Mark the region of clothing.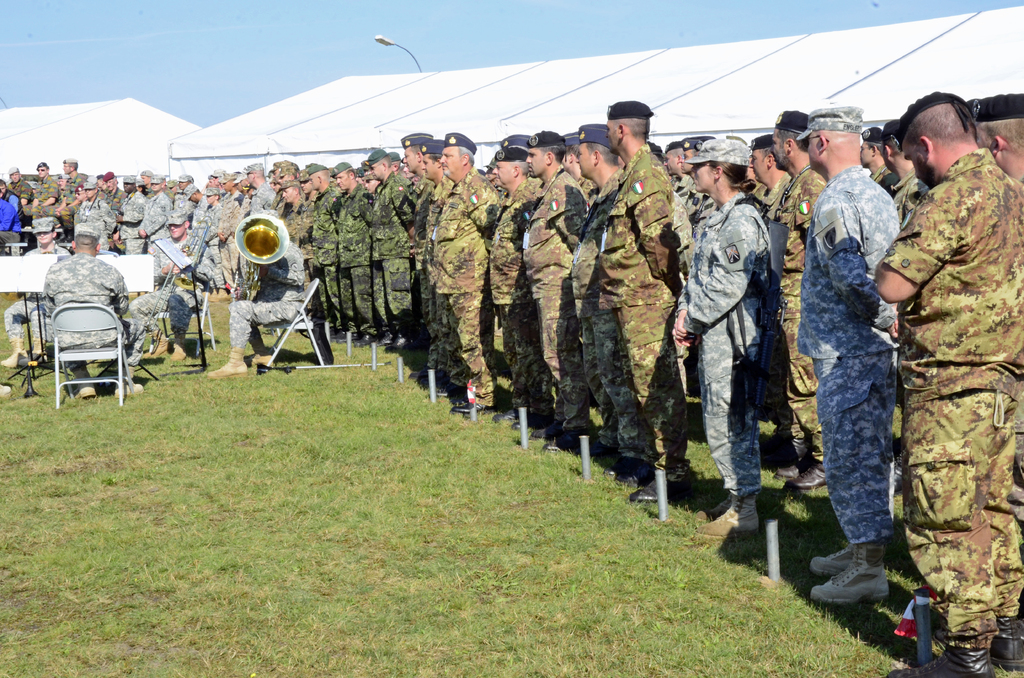
Region: (x1=422, y1=170, x2=480, y2=389).
